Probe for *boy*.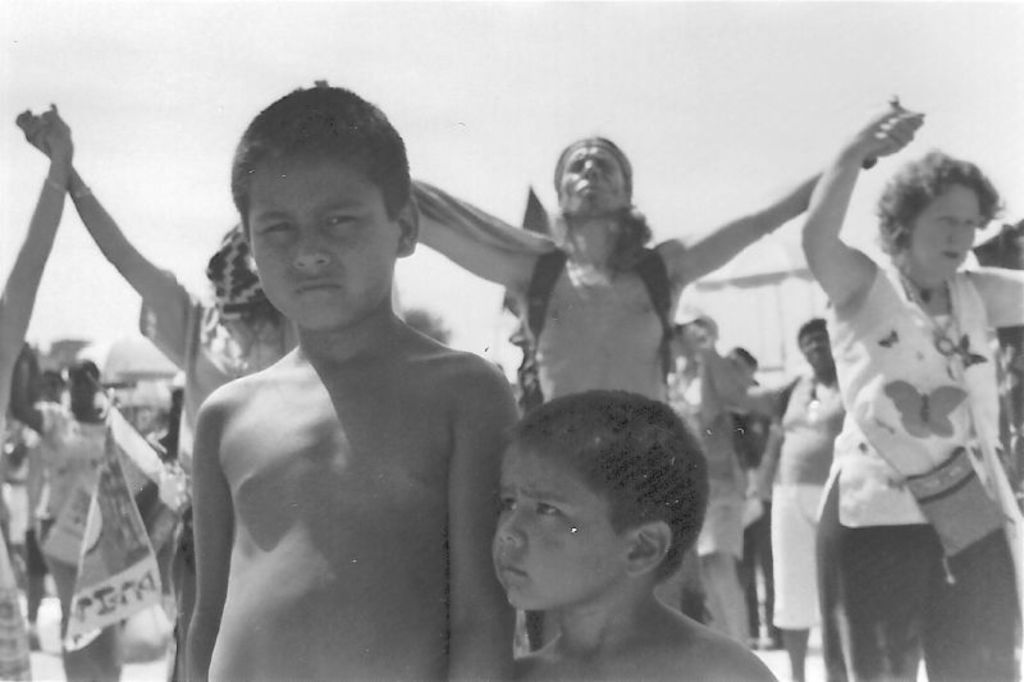
Probe result: locate(486, 388, 780, 681).
